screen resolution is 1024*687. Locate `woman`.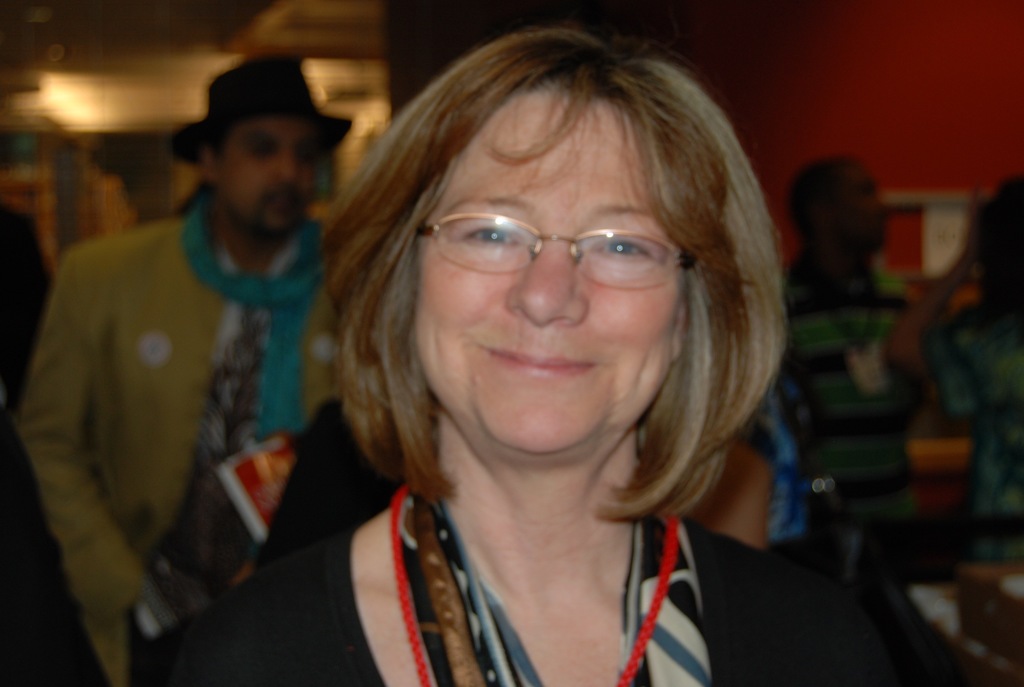
detection(230, 39, 839, 686).
